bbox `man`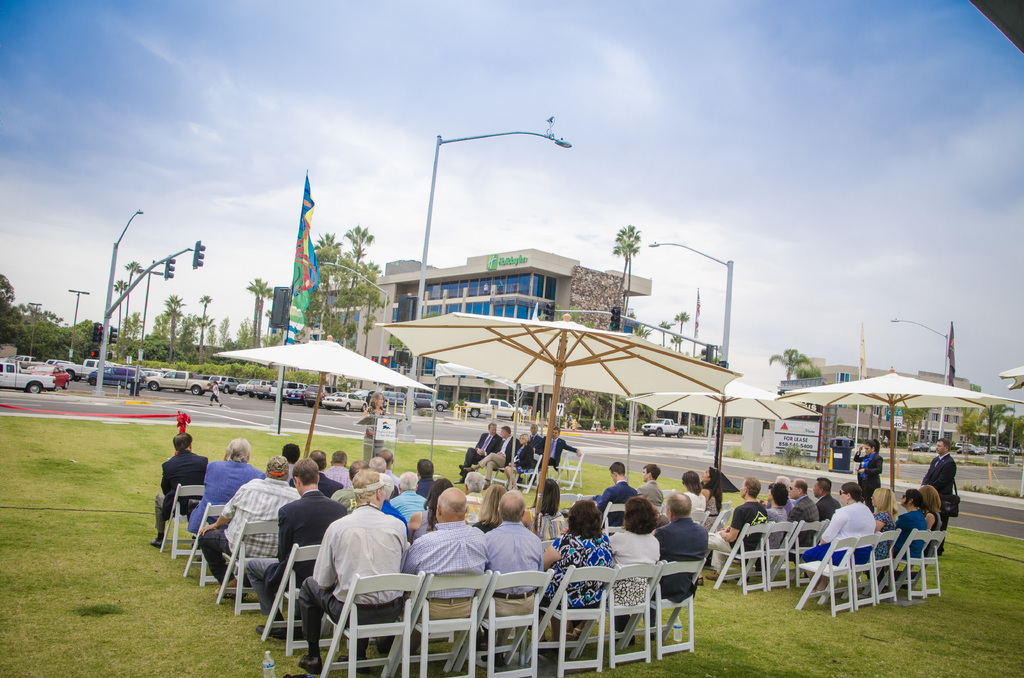
pyautogui.locateOnScreen(298, 479, 398, 677)
